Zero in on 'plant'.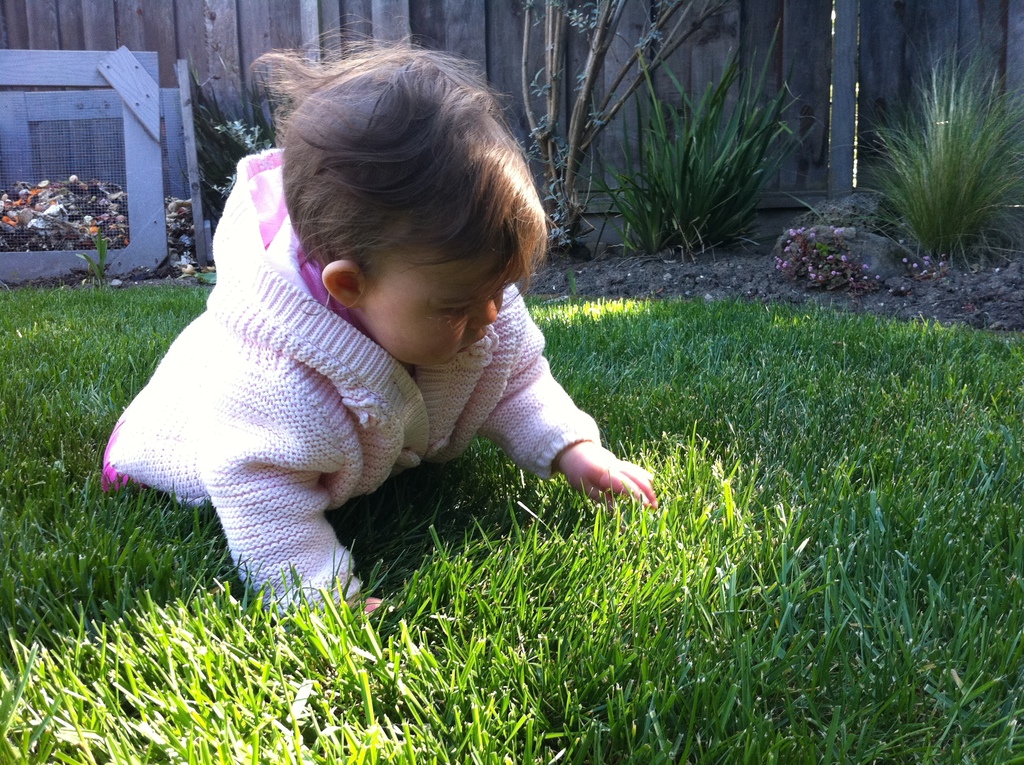
Zeroed in: (left=862, top=37, right=1007, bottom=278).
